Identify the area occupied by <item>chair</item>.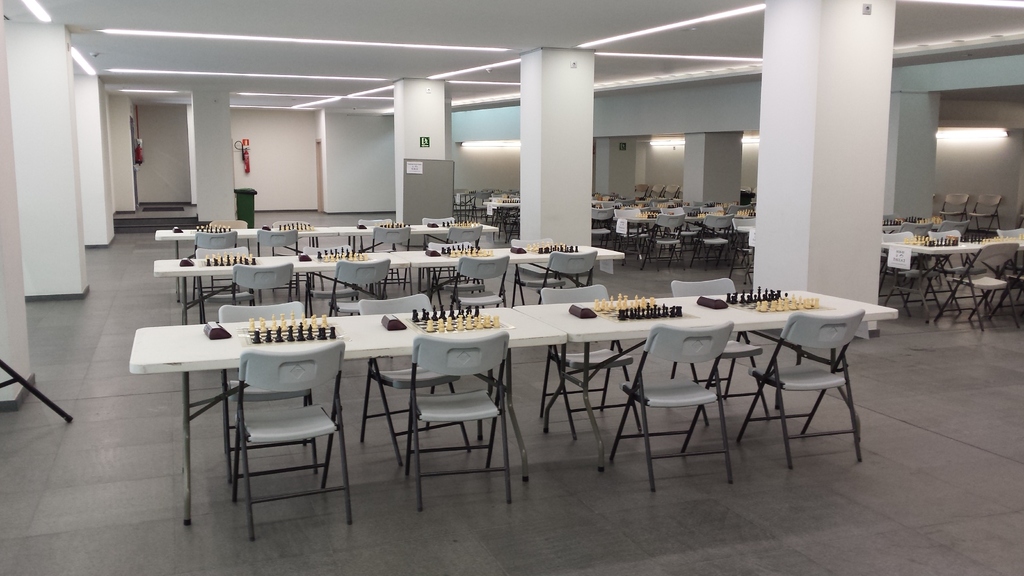
Area: 934, 220, 970, 238.
